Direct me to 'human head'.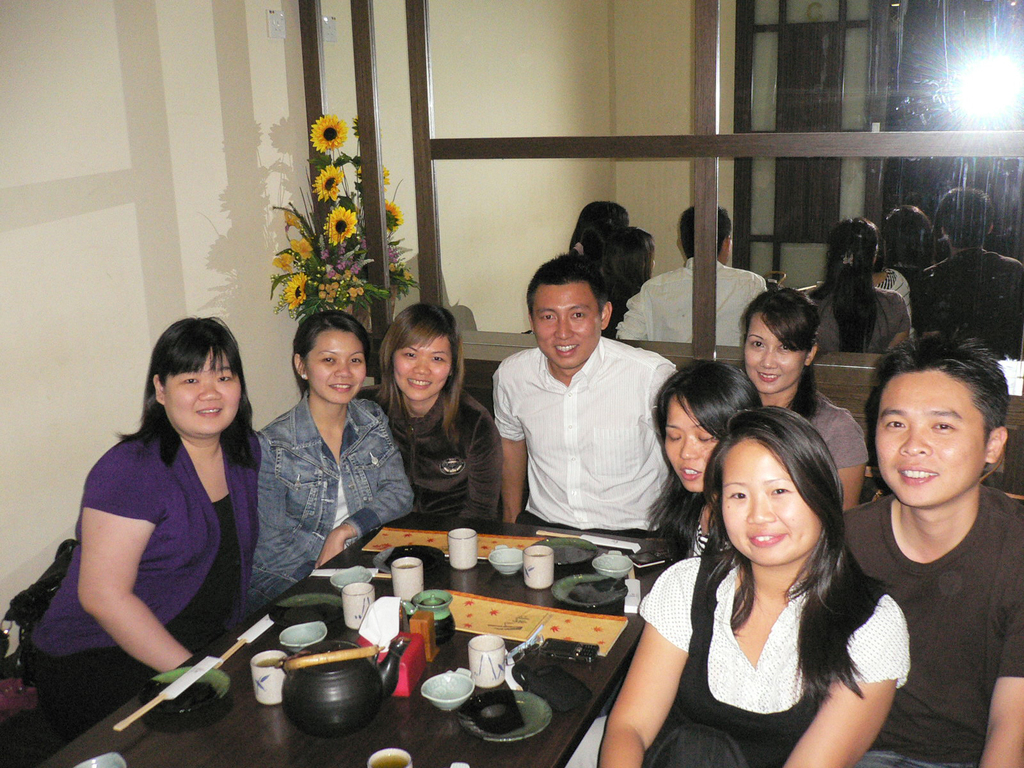
Direction: {"x1": 744, "y1": 286, "x2": 822, "y2": 396}.
